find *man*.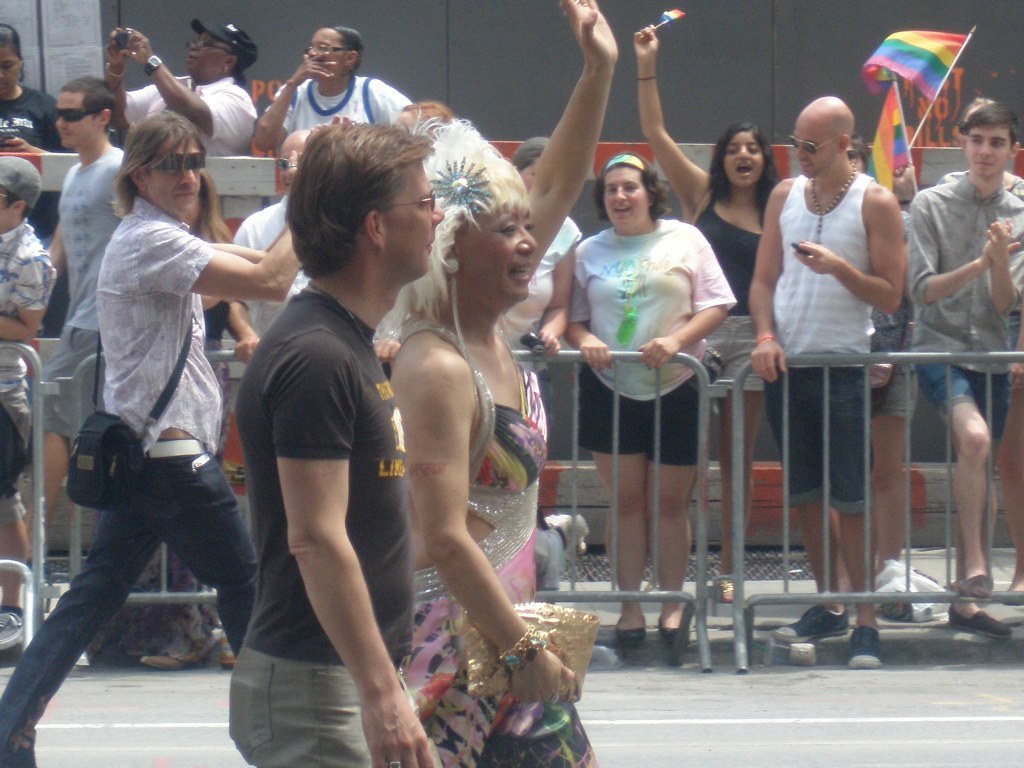
25,80,129,544.
